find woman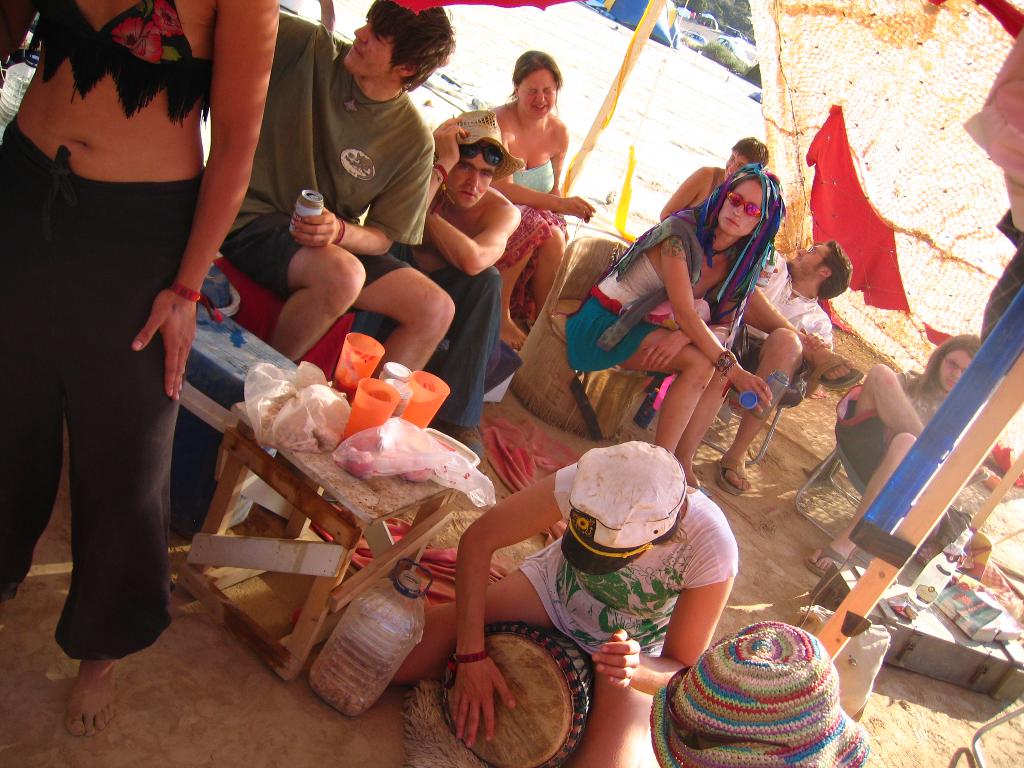
(left=479, top=47, right=595, bottom=344)
